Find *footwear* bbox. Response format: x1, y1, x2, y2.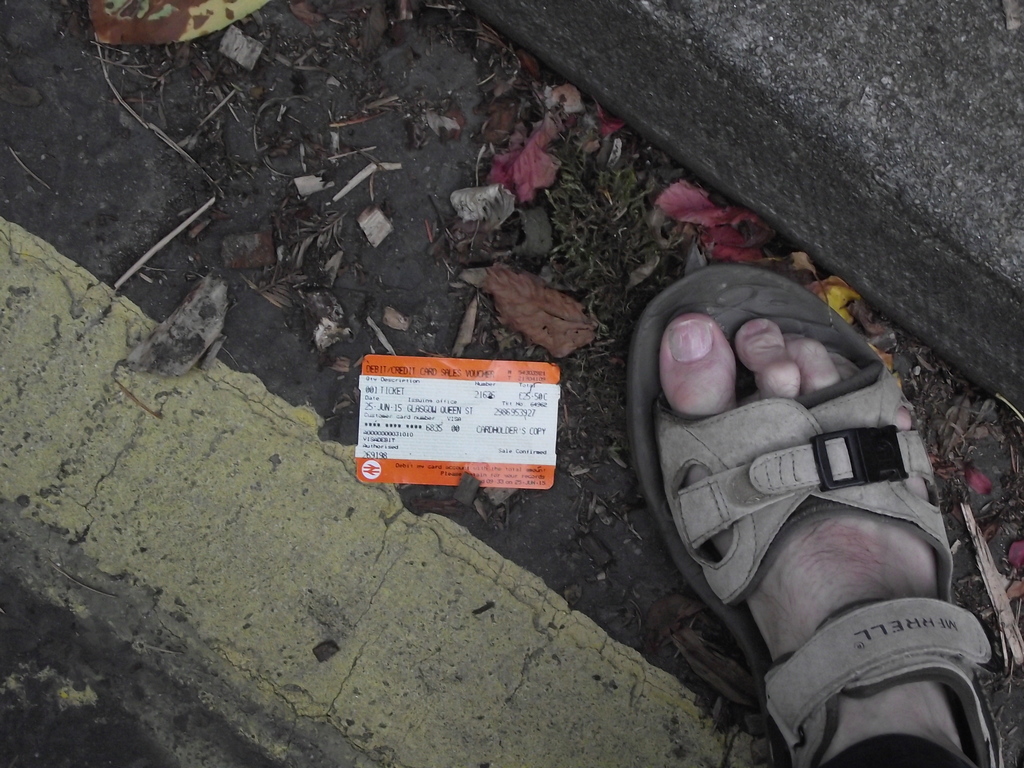
597, 224, 972, 767.
